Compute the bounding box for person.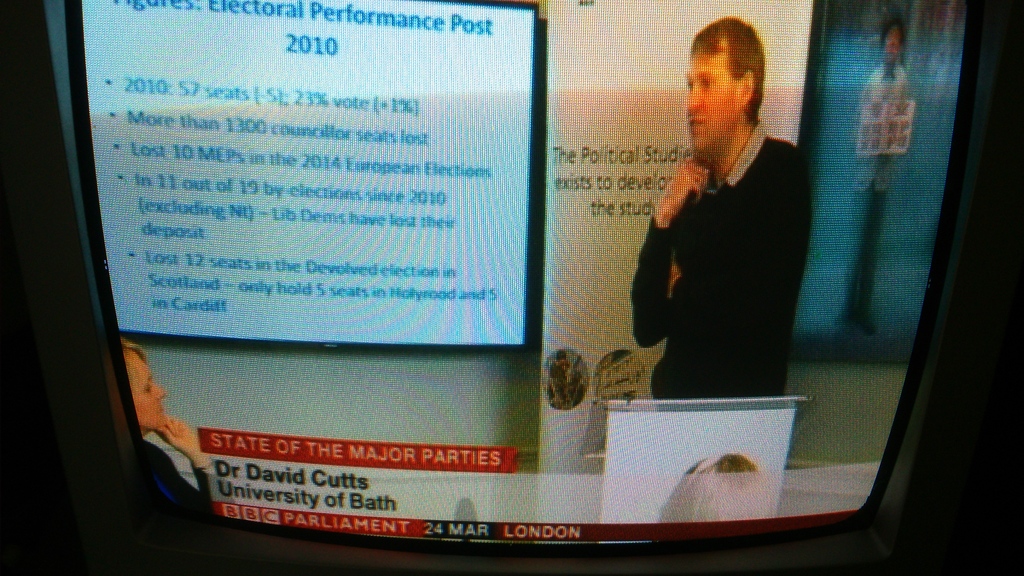
<region>638, 39, 833, 421</region>.
